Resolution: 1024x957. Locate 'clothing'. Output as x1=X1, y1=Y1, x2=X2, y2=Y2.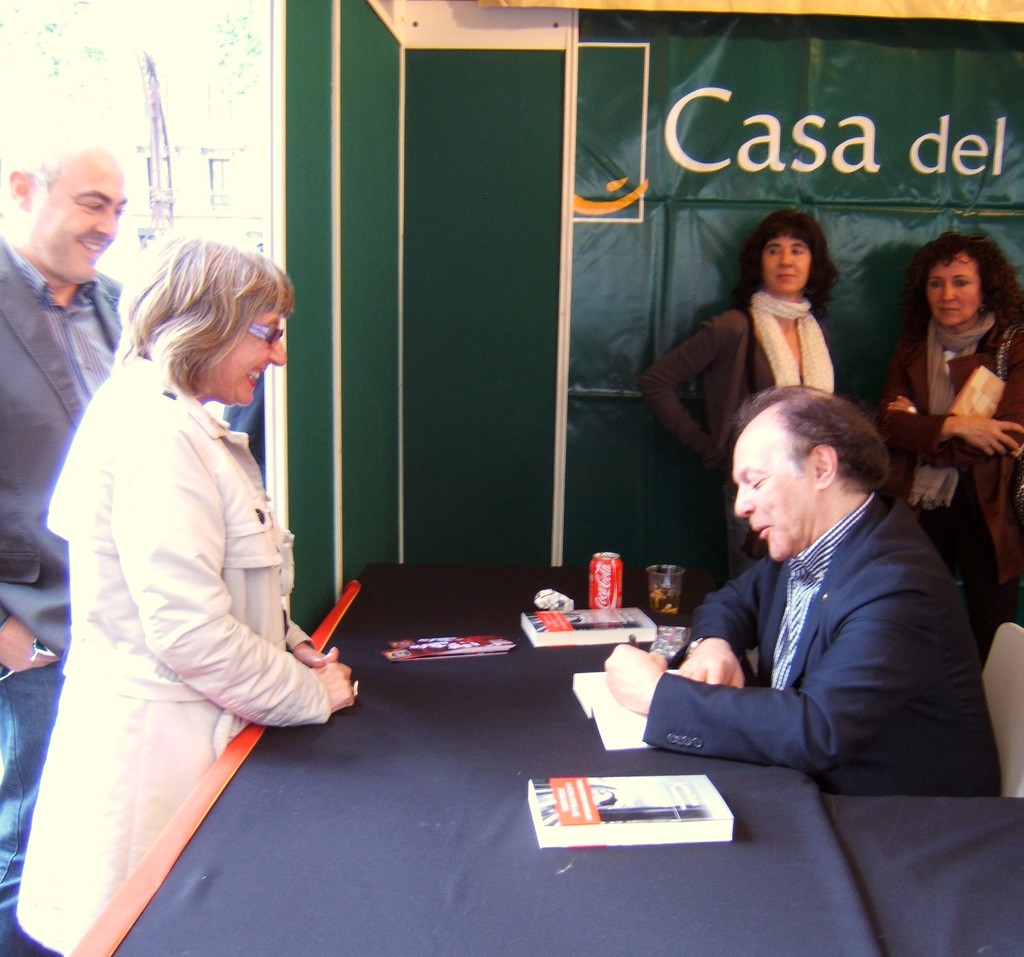
x1=0, y1=231, x2=124, y2=956.
